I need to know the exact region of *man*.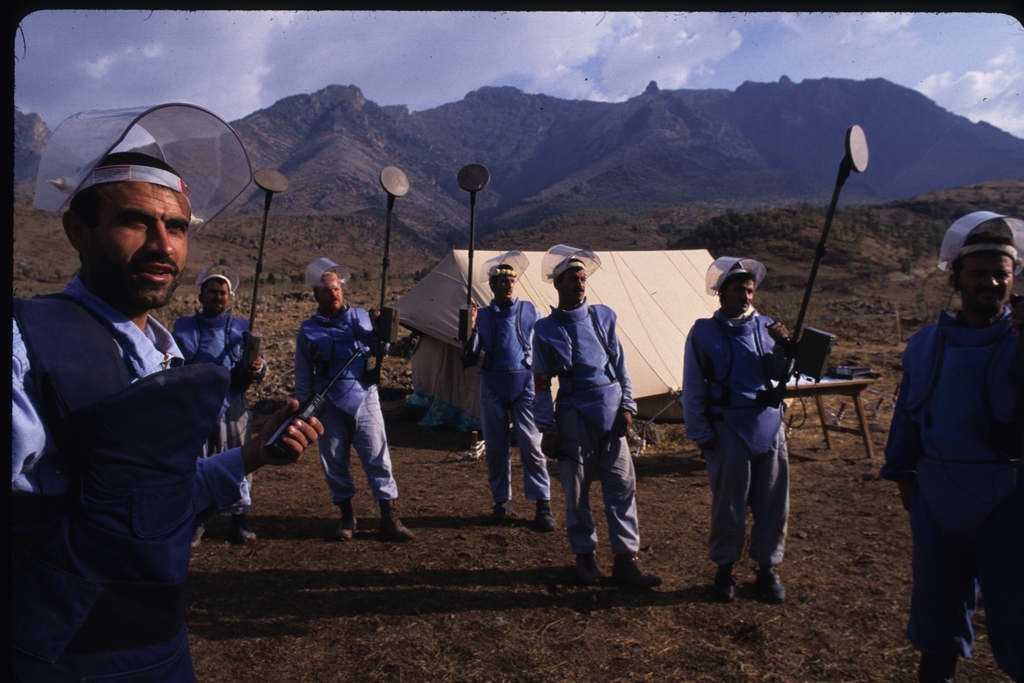
Region: locate(676, 249, 808, 604).
